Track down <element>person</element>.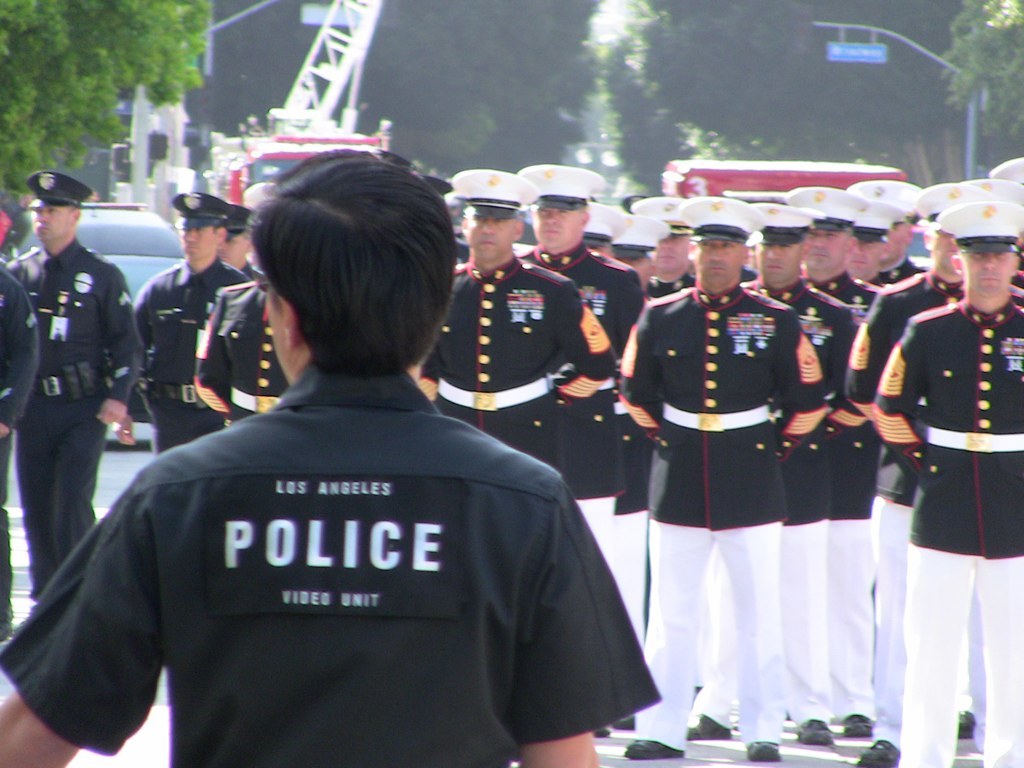
Tracked to box(422, 167, 615, 462).
